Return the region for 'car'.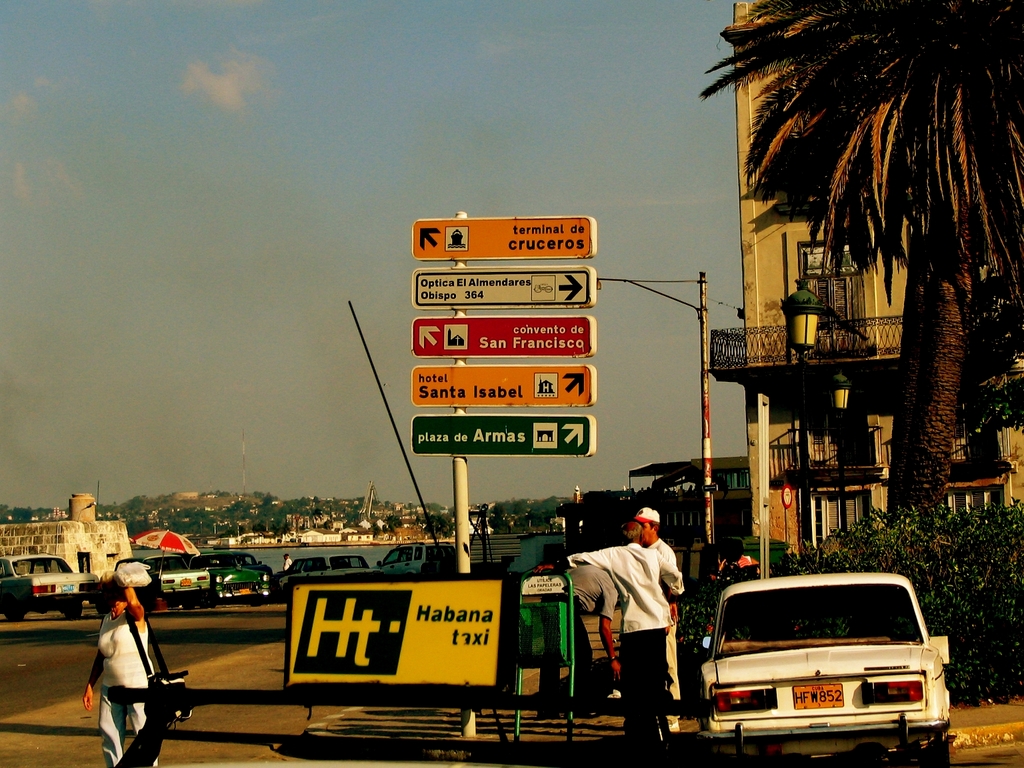
(left=201, top=551, right=268, bottom=603).
